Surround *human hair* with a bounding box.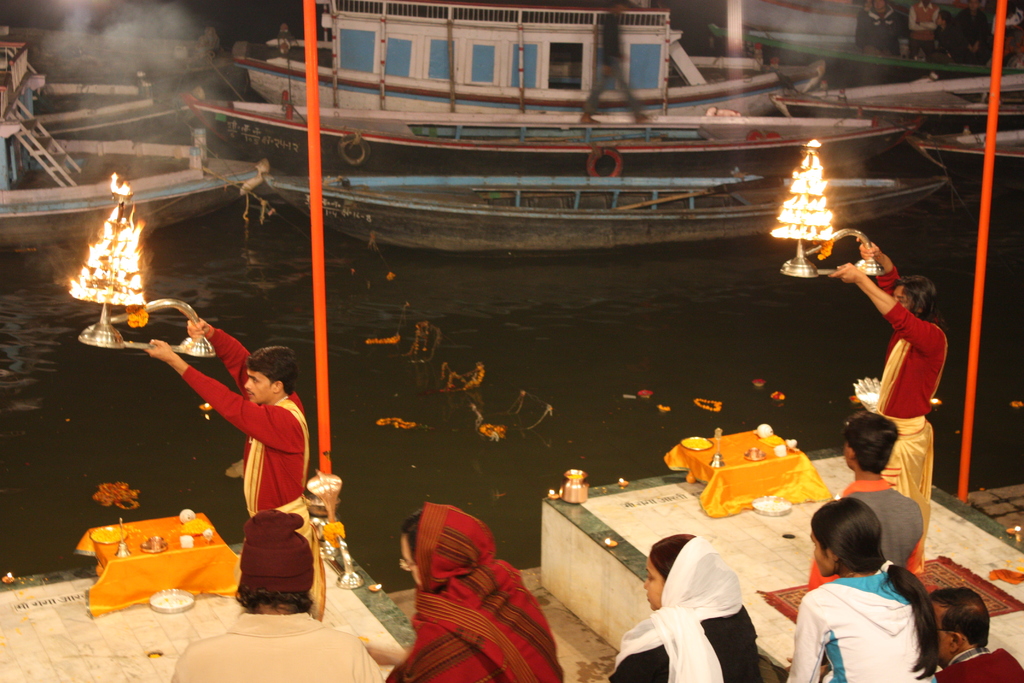
select_region(243, 338, 297, 391).
